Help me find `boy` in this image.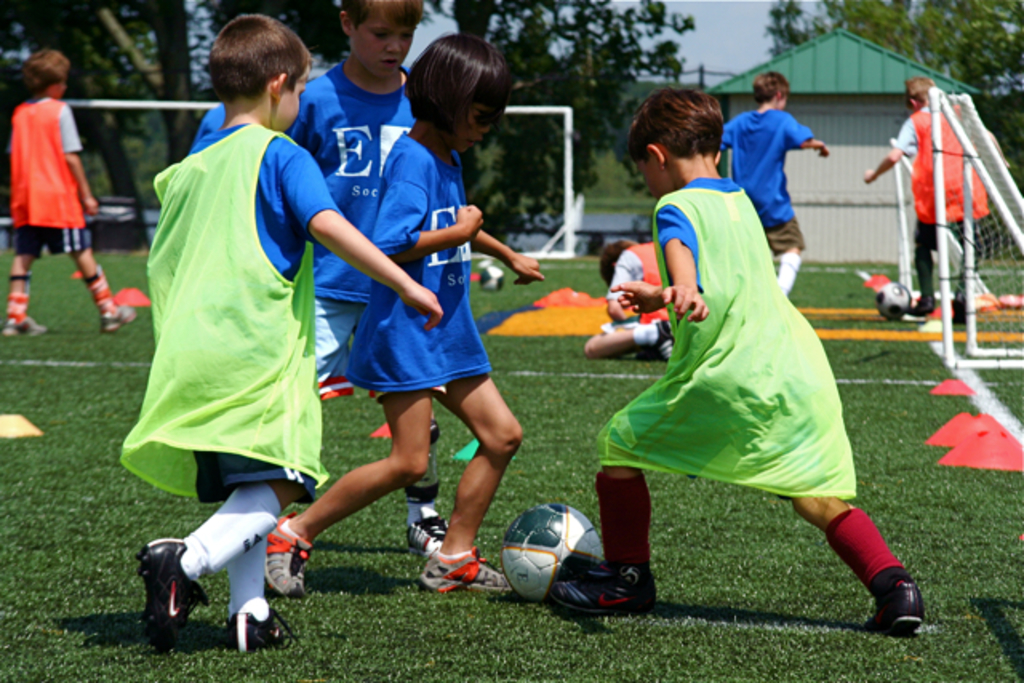
Found it: 288:0:416:398.
